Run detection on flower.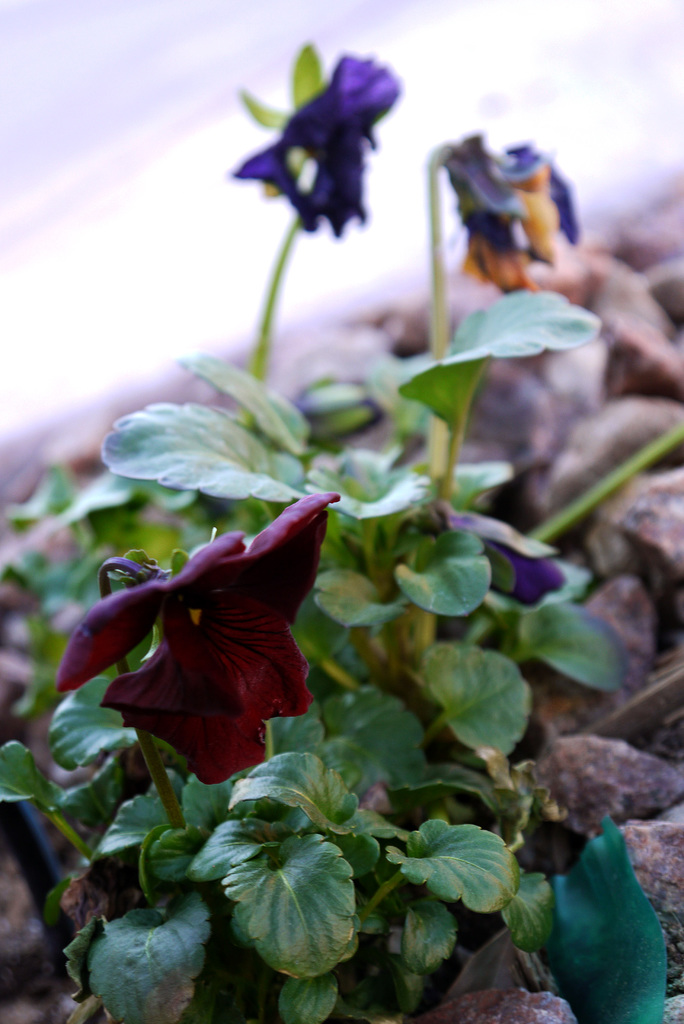
Result: (left=67, top=490, right=329, bottom=777).
